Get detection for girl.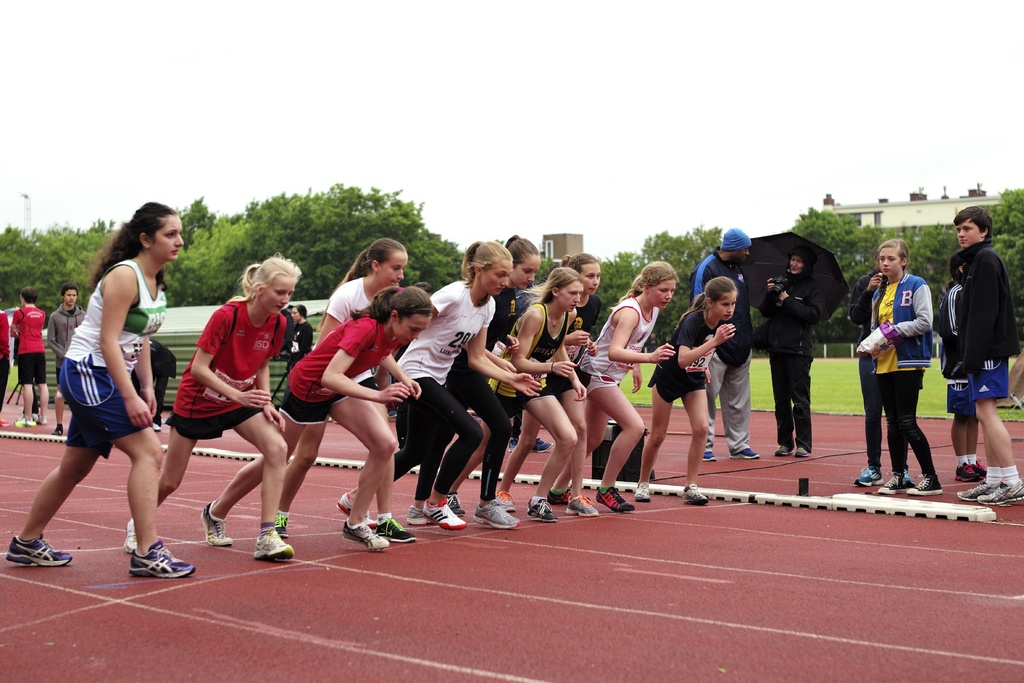
Detection: BBox(335, 230, 545, 532).
